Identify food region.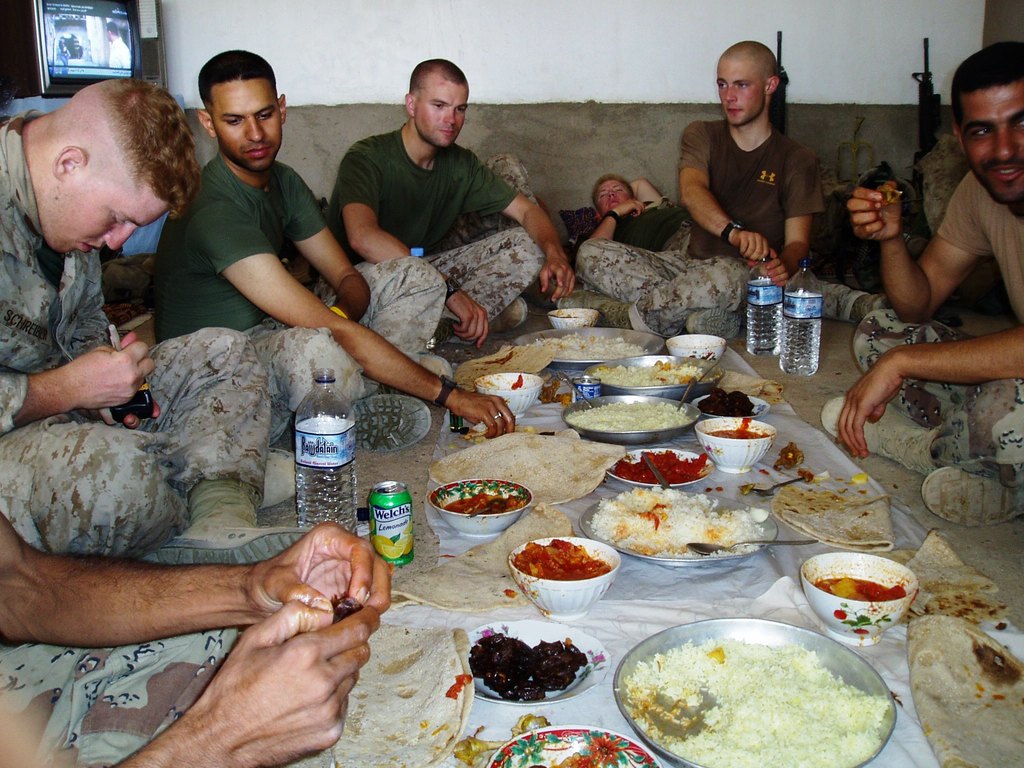
Region: select_region(902, 611, 1023, 767).
